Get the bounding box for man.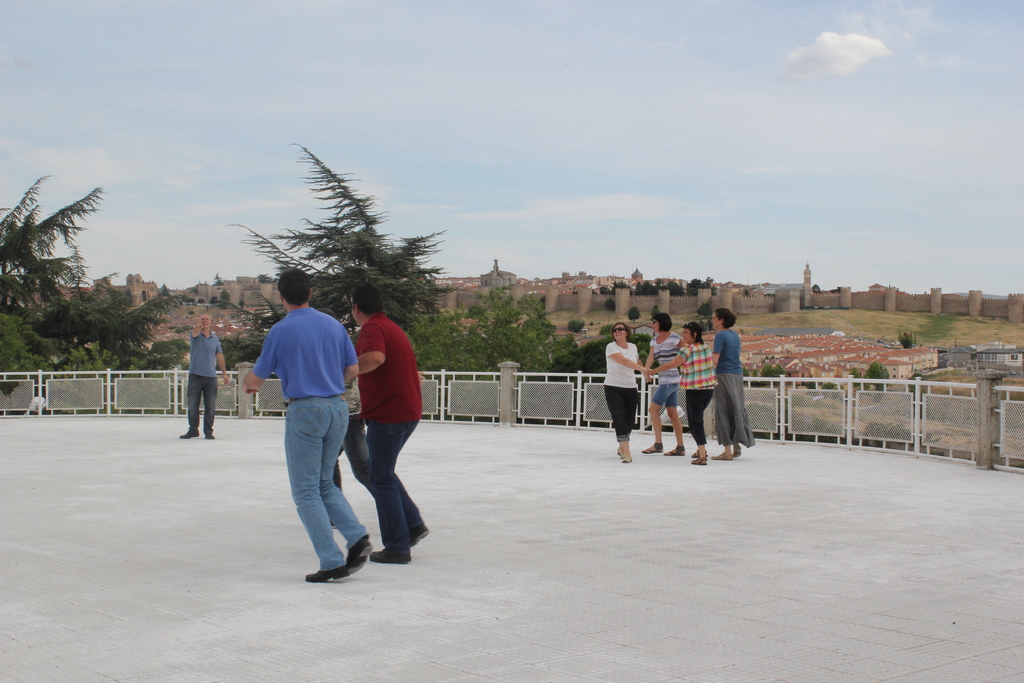
l=248, t=285, r=369, b=572.
